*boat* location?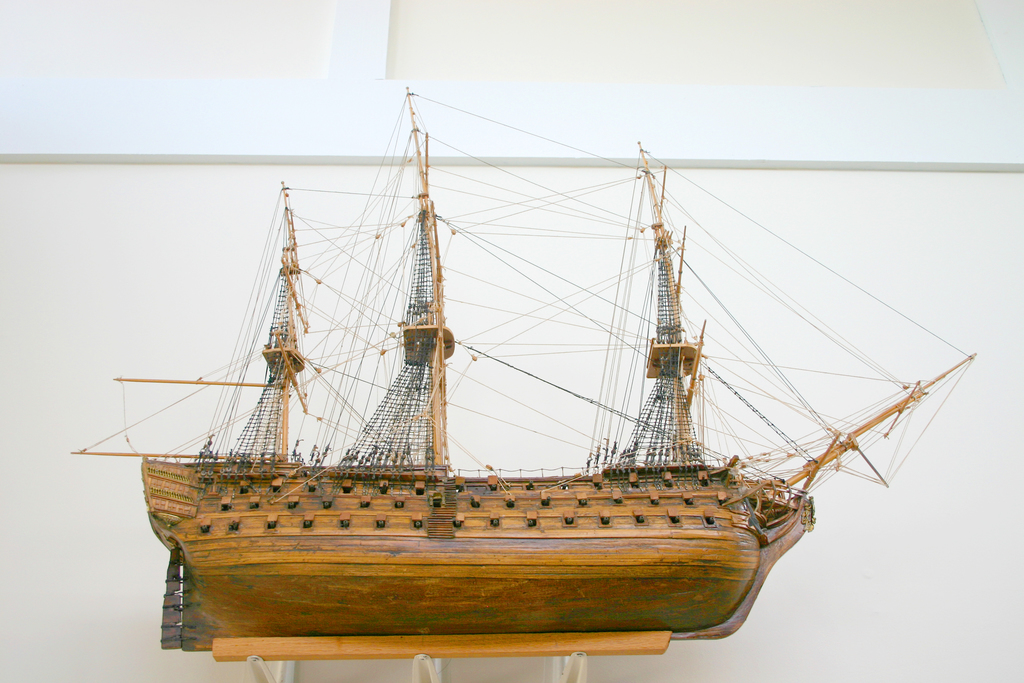
l=61, t=84, r=997, b=677
